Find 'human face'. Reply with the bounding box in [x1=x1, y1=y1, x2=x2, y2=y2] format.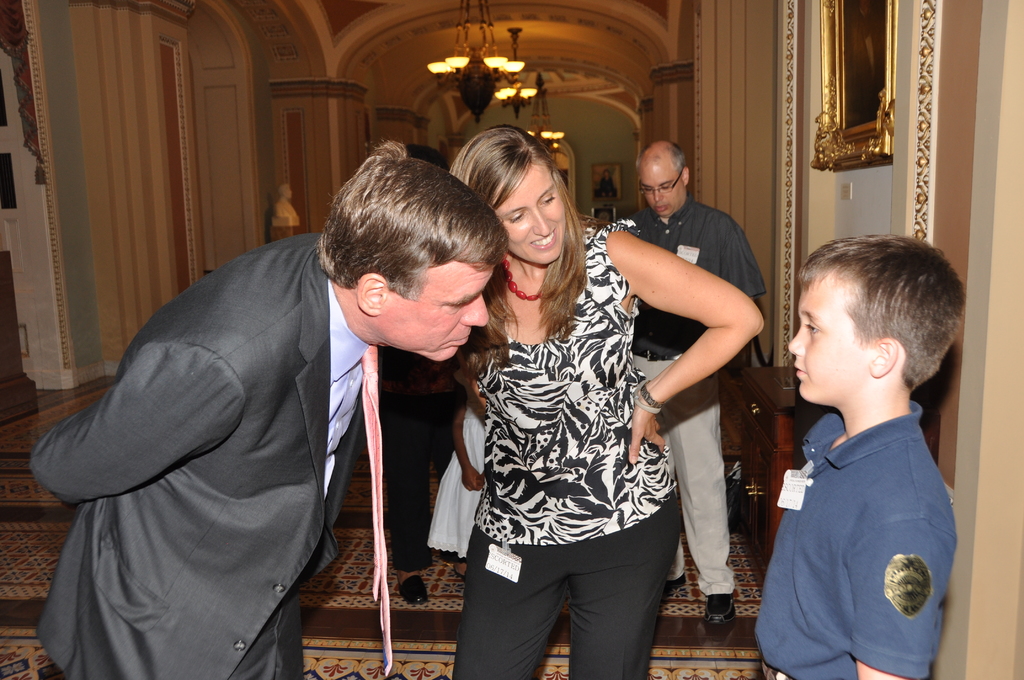
[x1=493, y1=158, x2=564, y2=268].
